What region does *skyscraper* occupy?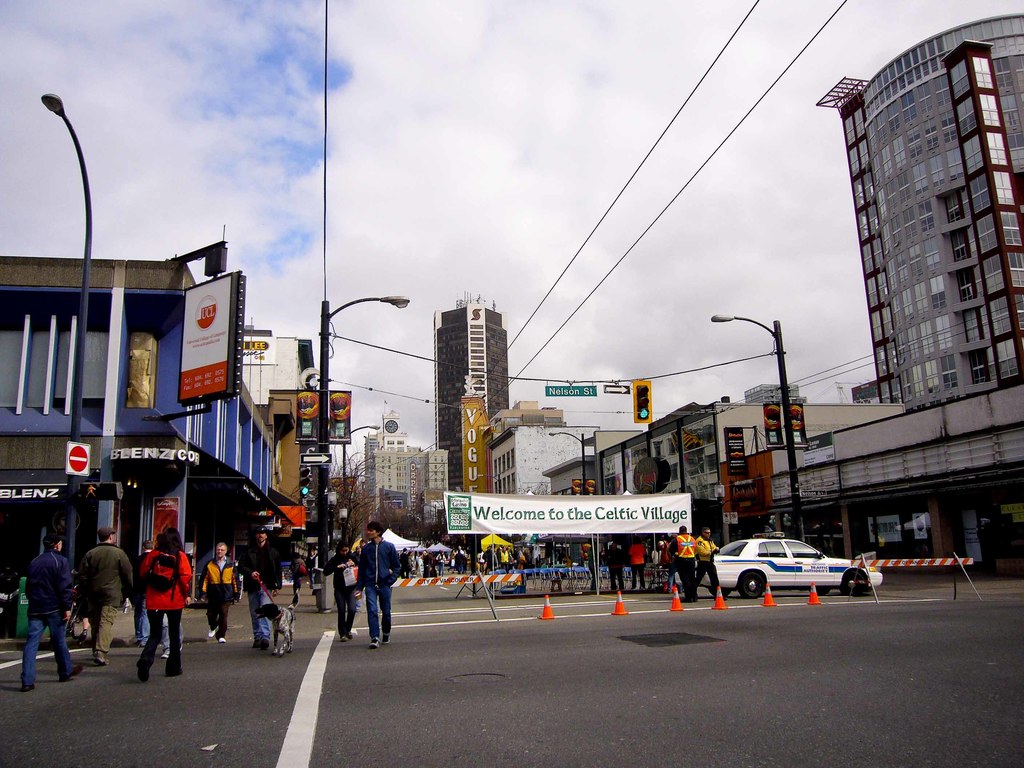
(x1=436, y1=295, x2=512, y2=495).
